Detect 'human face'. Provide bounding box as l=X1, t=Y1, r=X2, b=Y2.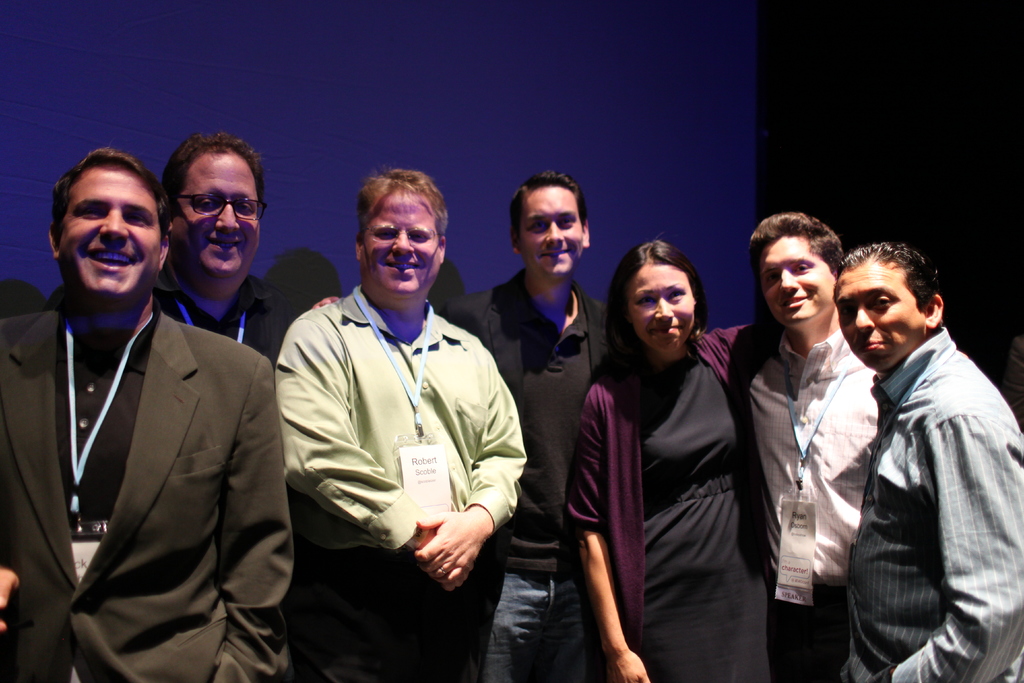
l=518, t=190, r=579, b=279.
